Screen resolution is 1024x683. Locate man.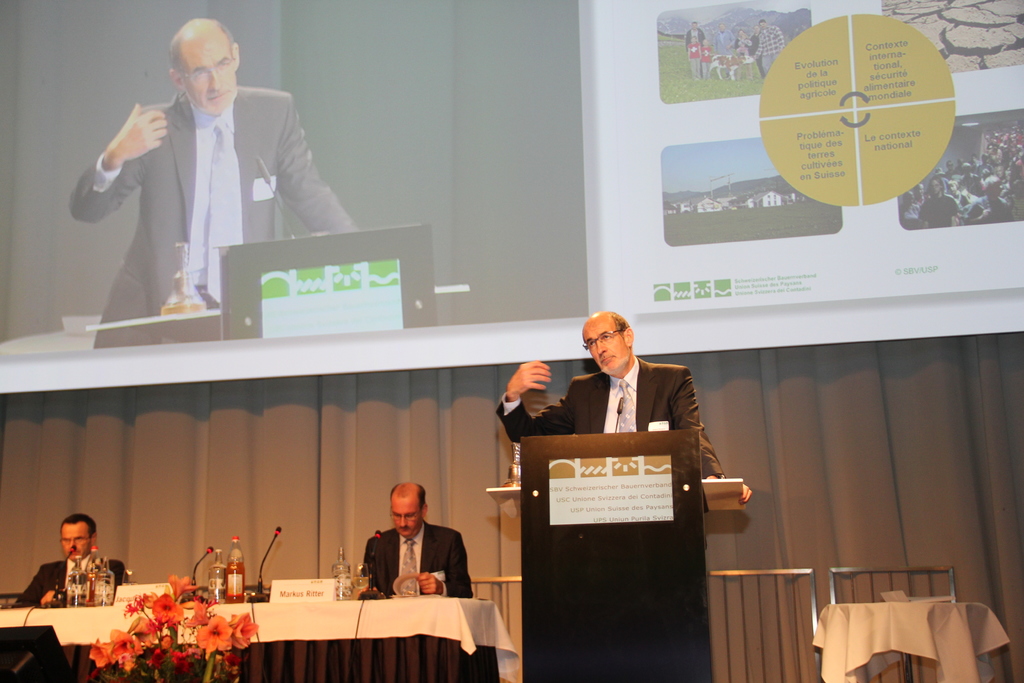
{"x1": 357, "y1": 479, "x2": 474, "y2": 602}.
